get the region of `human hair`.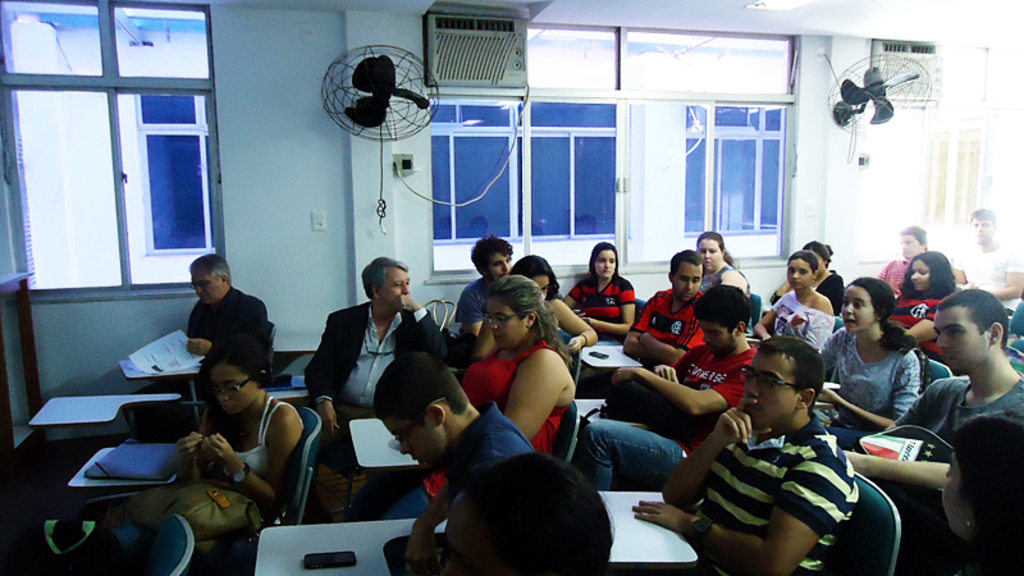
361,251,411,301.
